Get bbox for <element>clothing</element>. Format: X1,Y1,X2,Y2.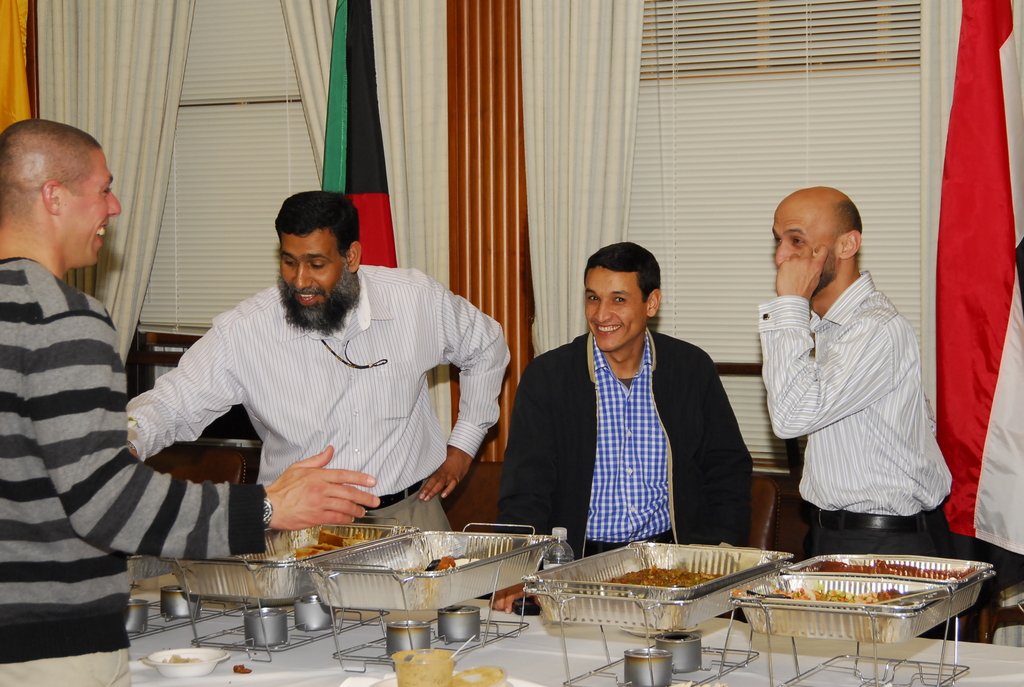
499,324,756,624.
